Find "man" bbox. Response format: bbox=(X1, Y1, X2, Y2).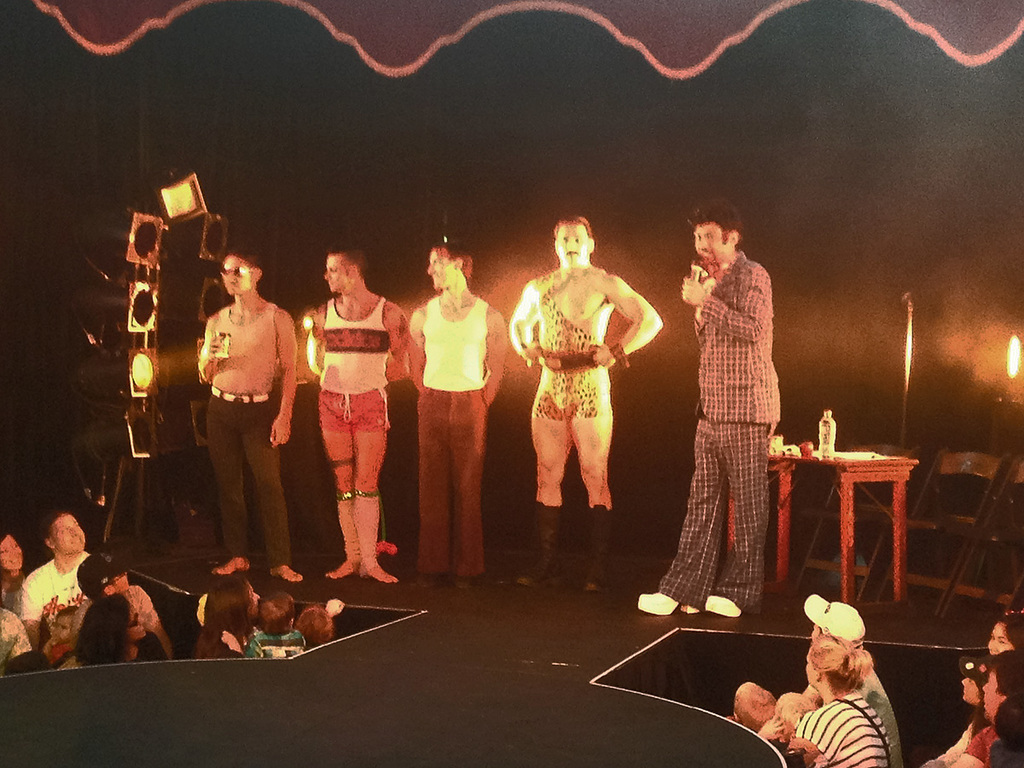
bbox=(15, 507, 97, 645).
